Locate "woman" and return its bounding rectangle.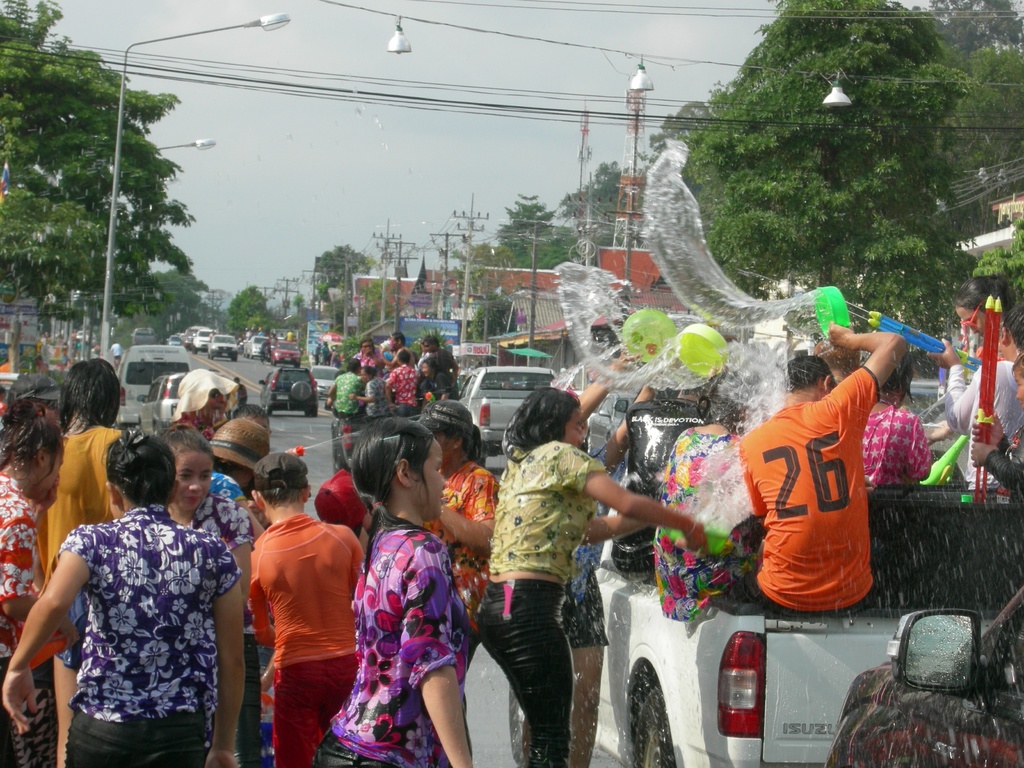
{"x1": 465, "y1": 381, "x2": 633, "y2": 756}.
